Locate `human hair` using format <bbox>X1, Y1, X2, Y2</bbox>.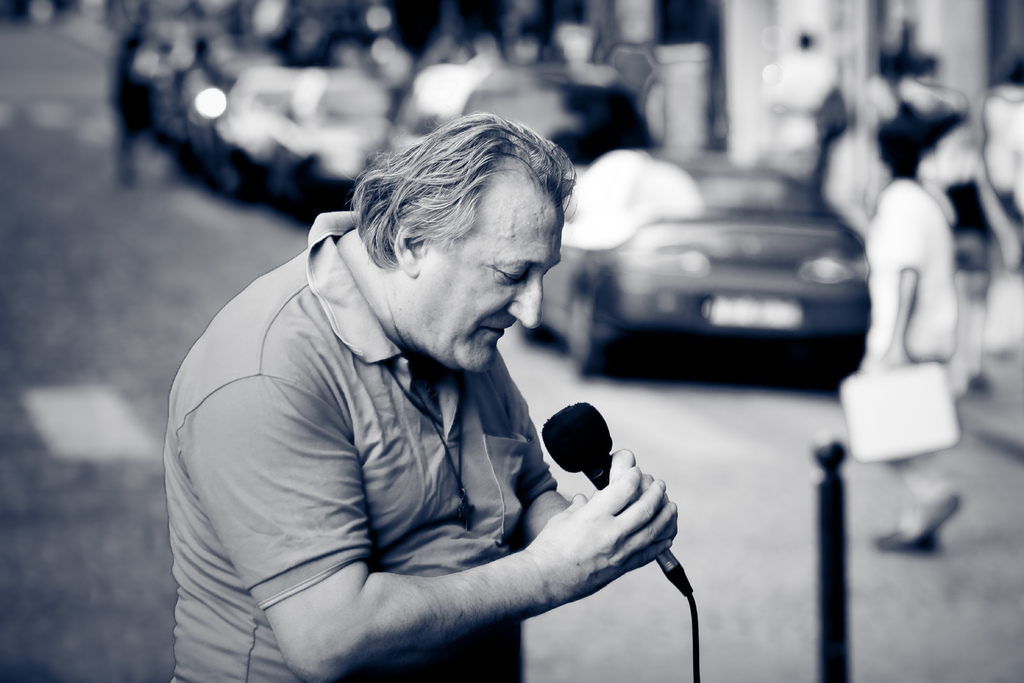
<bbox>348, 121, 570, 310</bbox>.
